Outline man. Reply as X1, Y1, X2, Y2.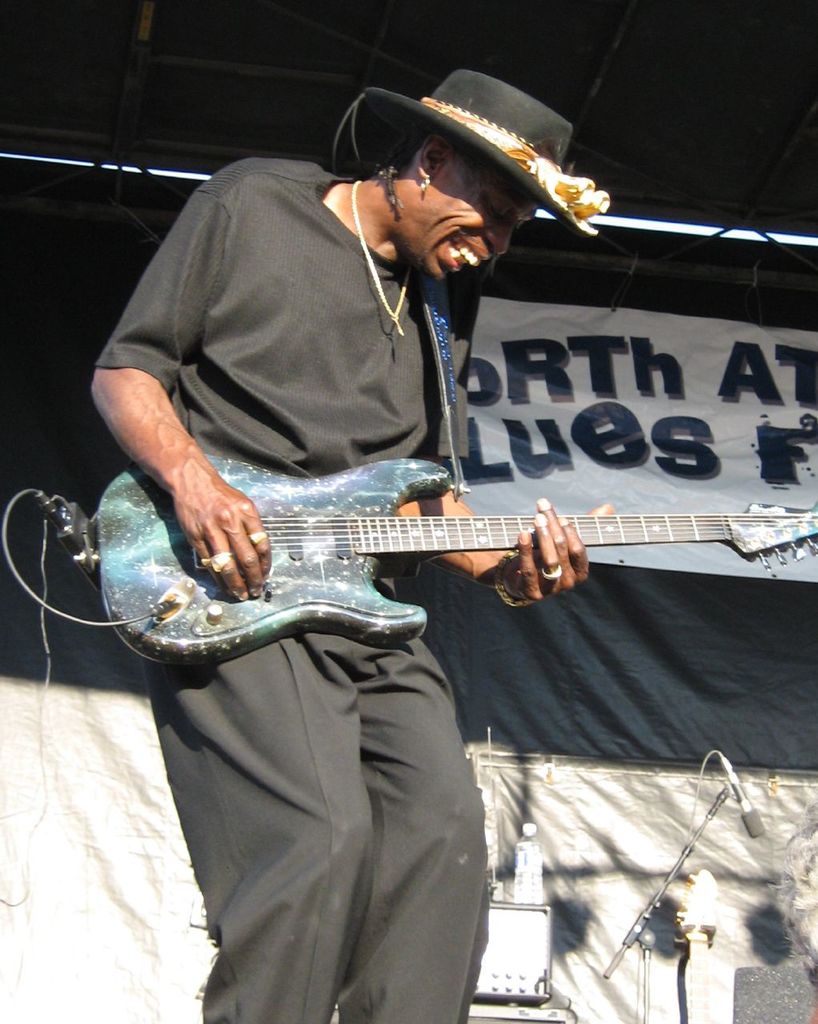
50, 169, 696, 608.
